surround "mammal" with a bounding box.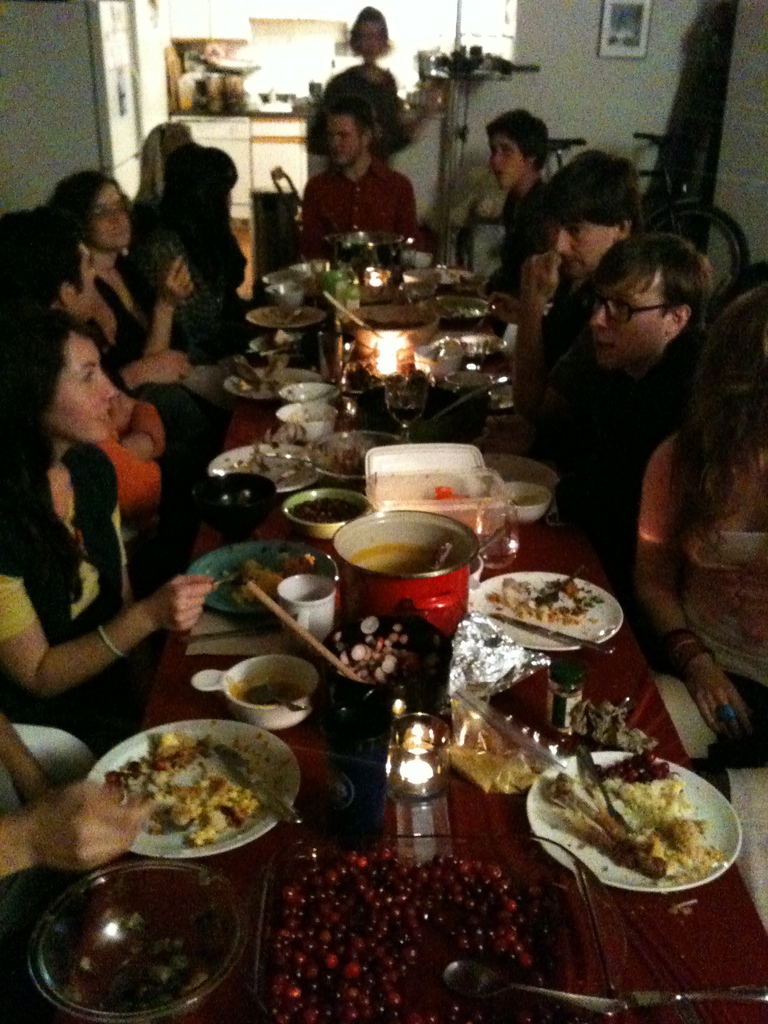
(x1=494, y1=146, x2=653, y2=415).
